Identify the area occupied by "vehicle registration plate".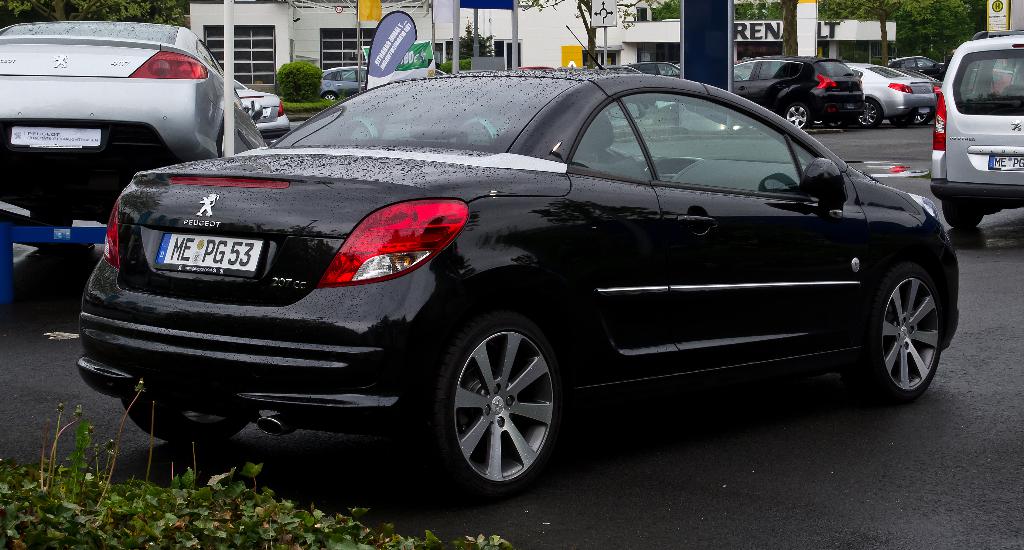
Area: x1=157 y1=206 x2=275 y2=291.
